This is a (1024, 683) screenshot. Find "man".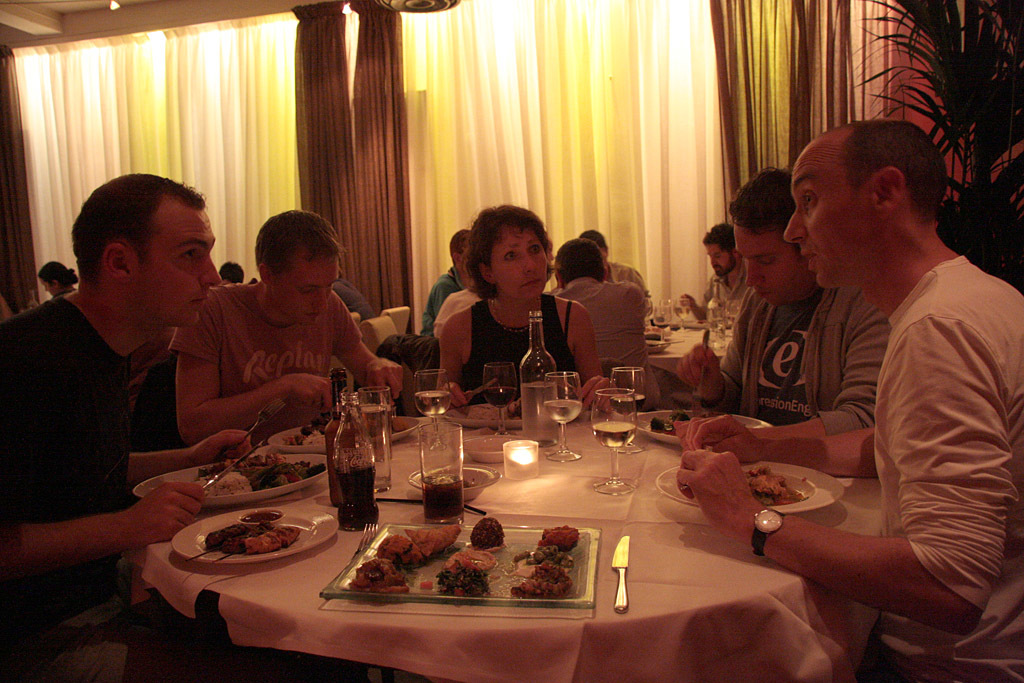
Bounding box: left=218, top=260, right=245, bottom=286.
